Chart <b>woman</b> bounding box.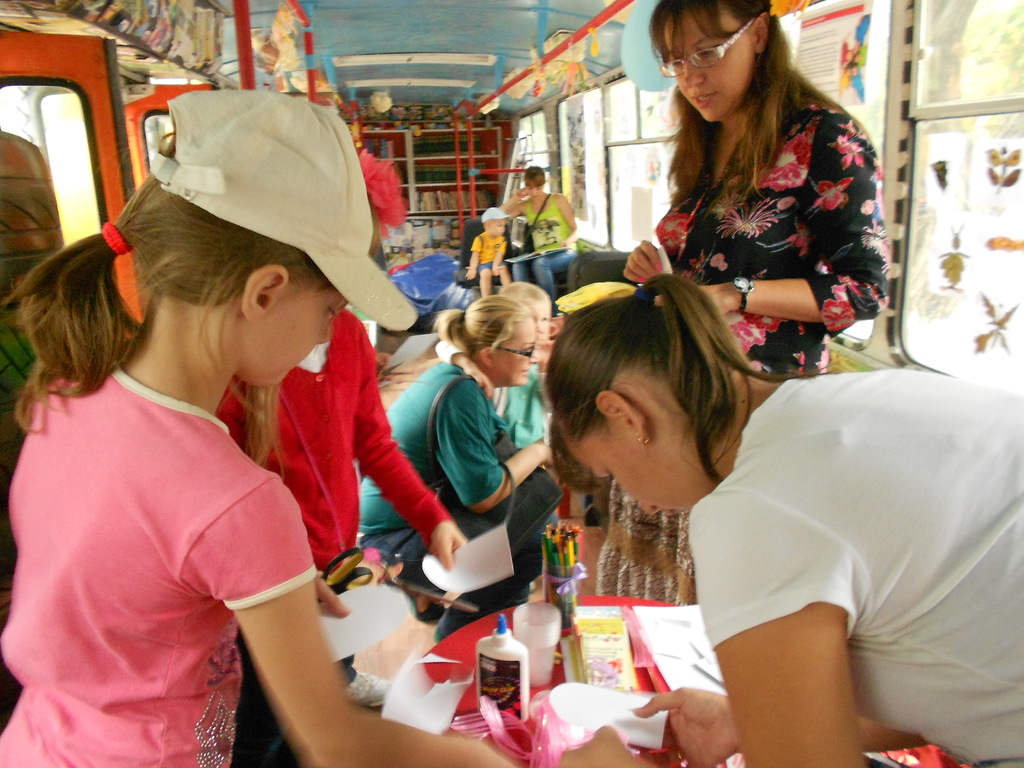
Charted: <region>358, 285, 572, 643</region>.
